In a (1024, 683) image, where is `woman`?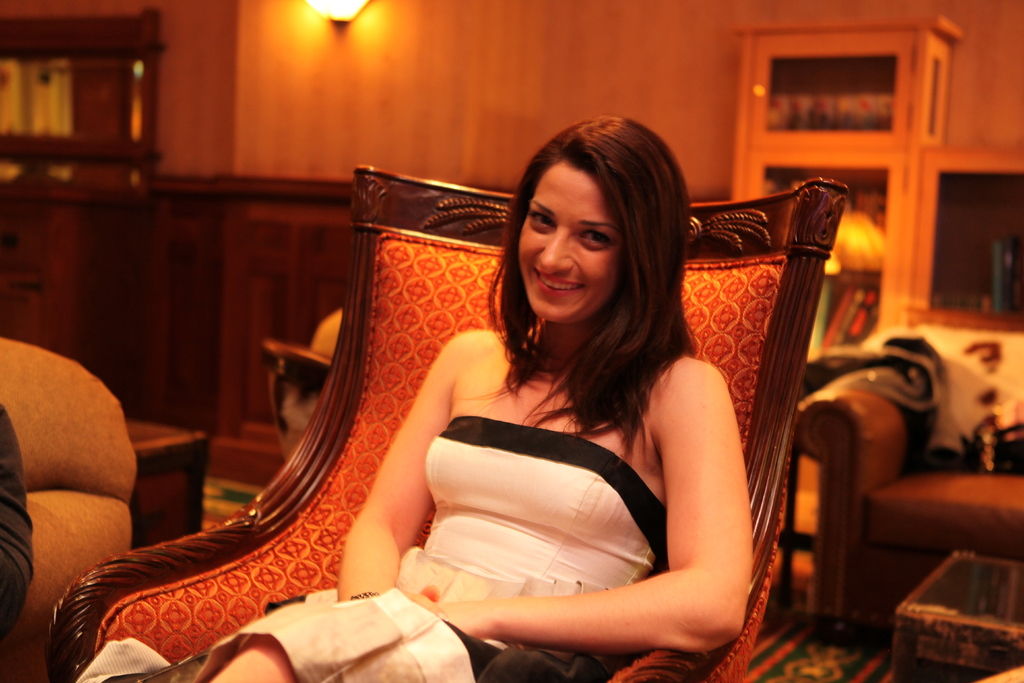
Rect(288, 110, 761, 682).
